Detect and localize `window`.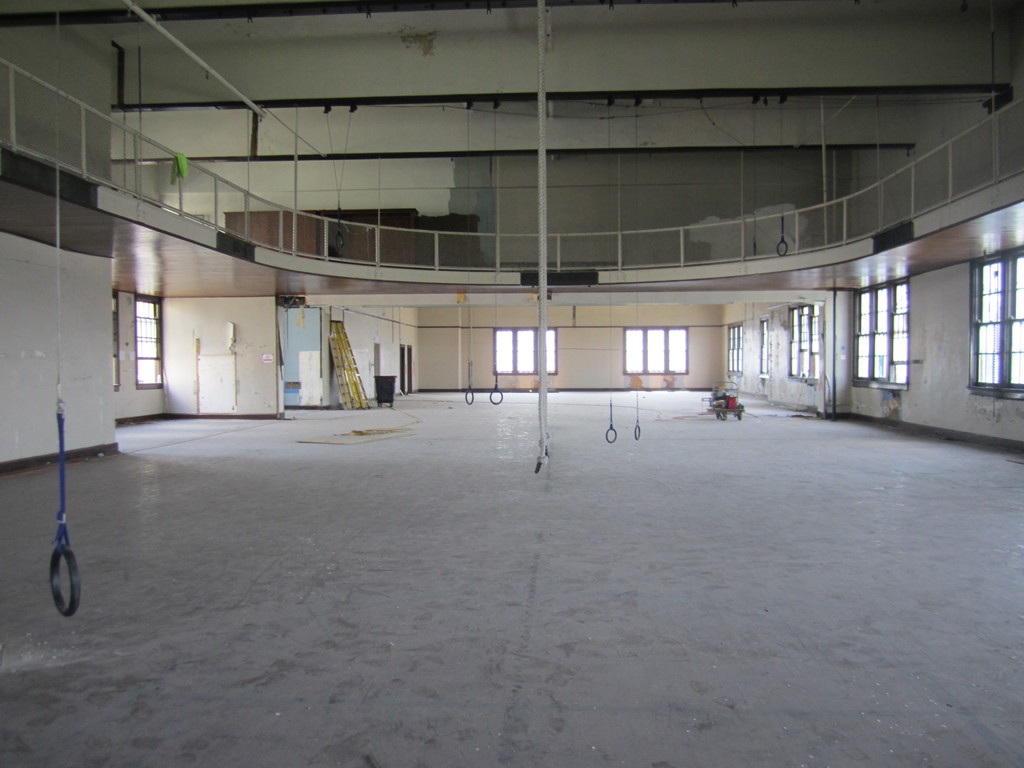
Localized at 140:299:164:385.
